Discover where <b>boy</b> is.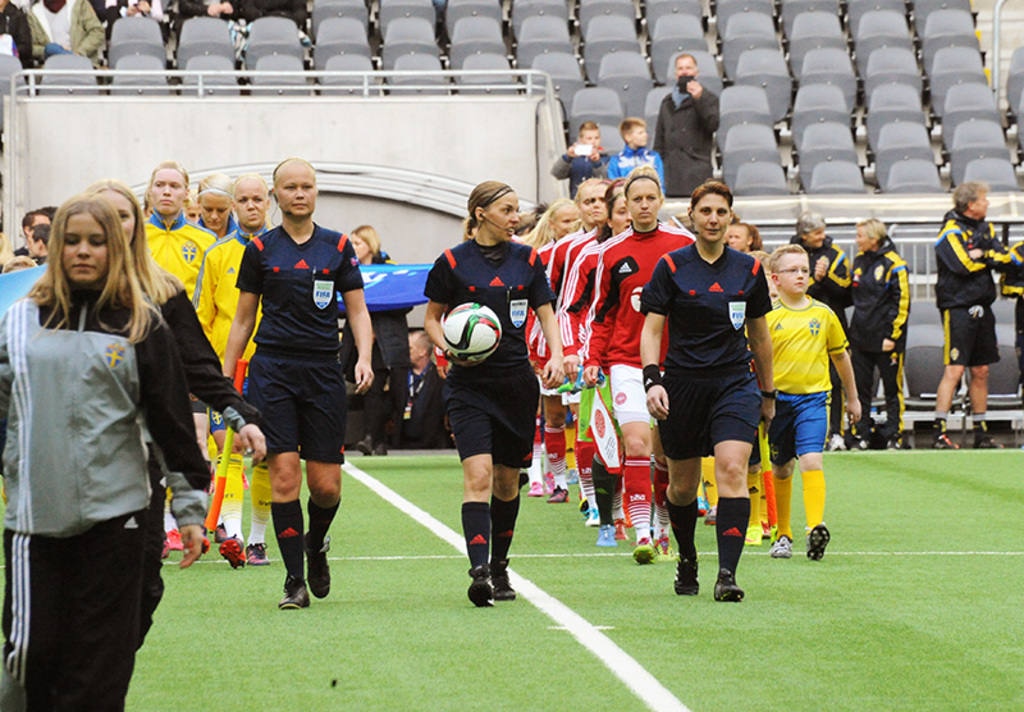
Discovered at (746,238,867,566).
